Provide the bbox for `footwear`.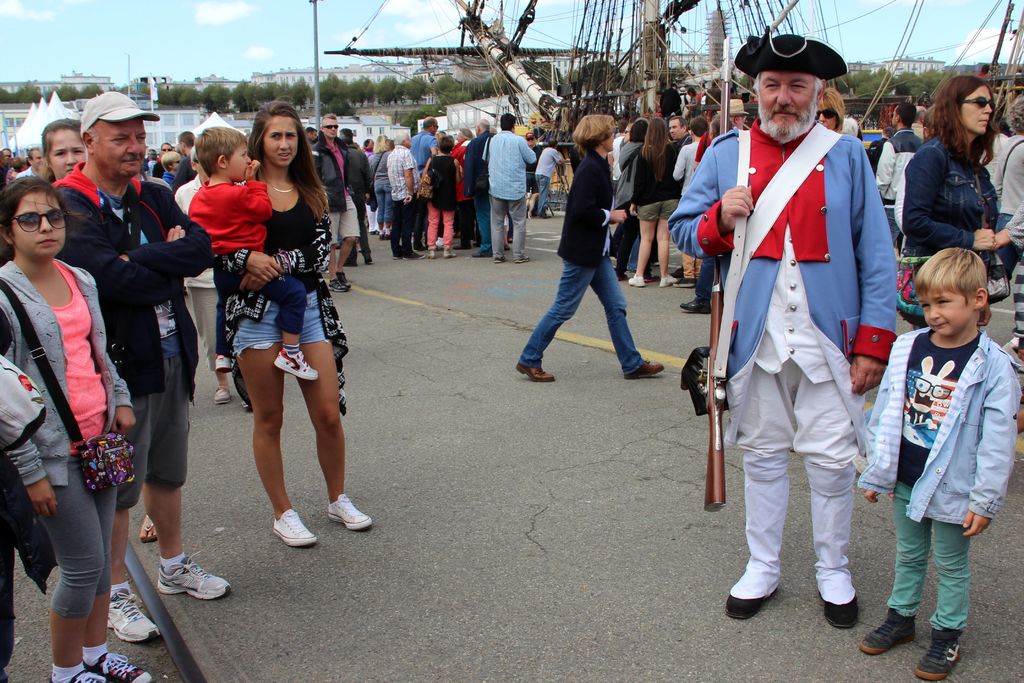
{"x1": 858, "y1": 608, "x2": 919, "y2": 653}.
